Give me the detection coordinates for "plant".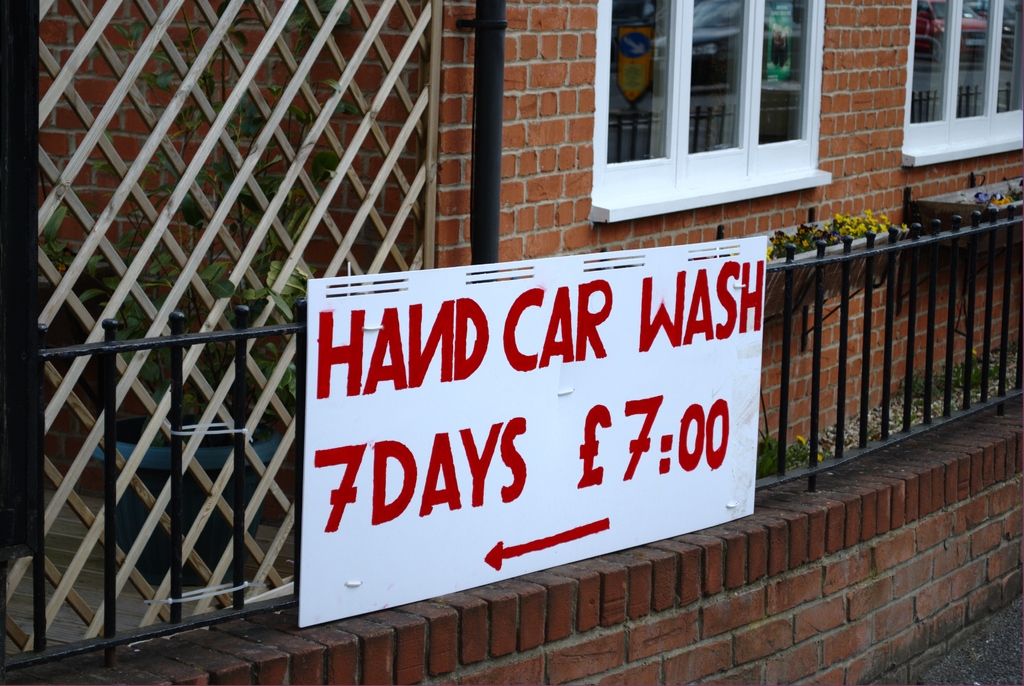
rect(897, 362, 1010, 401).
